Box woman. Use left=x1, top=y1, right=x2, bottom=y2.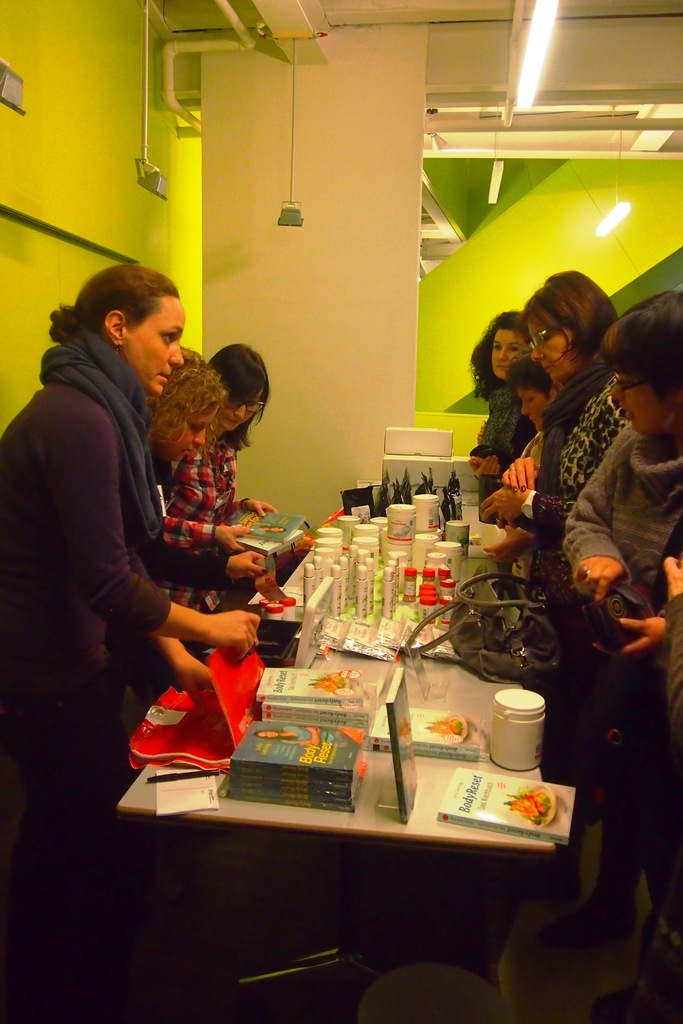
left=19, top=233, right=252, bottom=828.
